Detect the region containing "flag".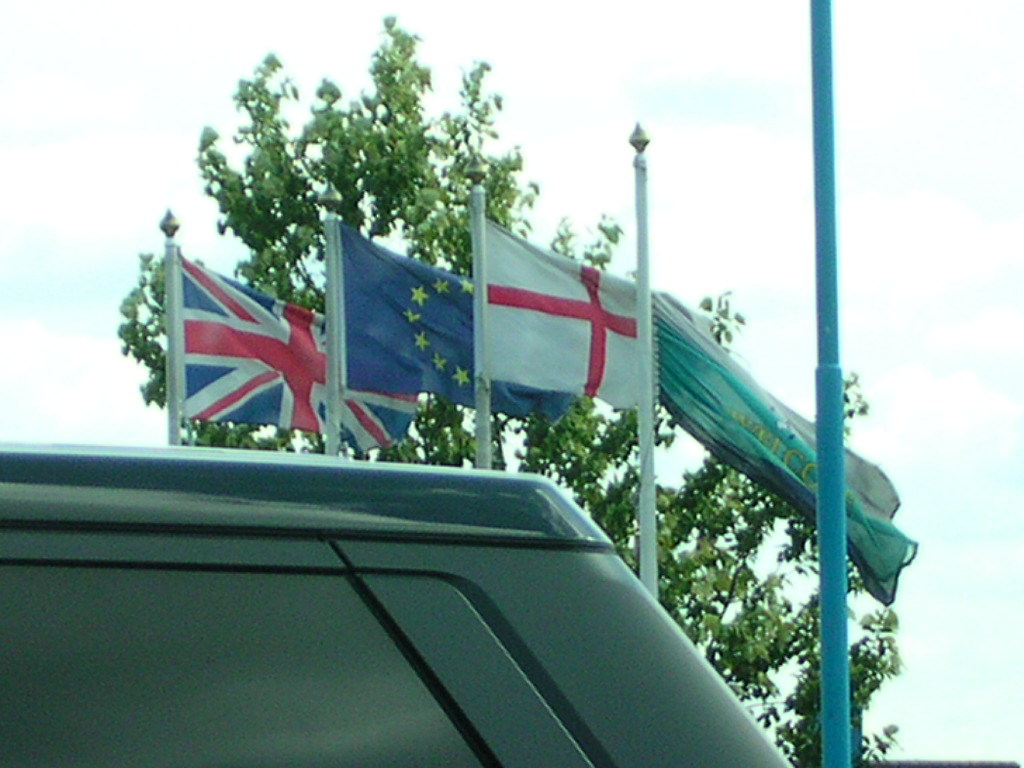
bbox=[482, 217, 640, 406].
